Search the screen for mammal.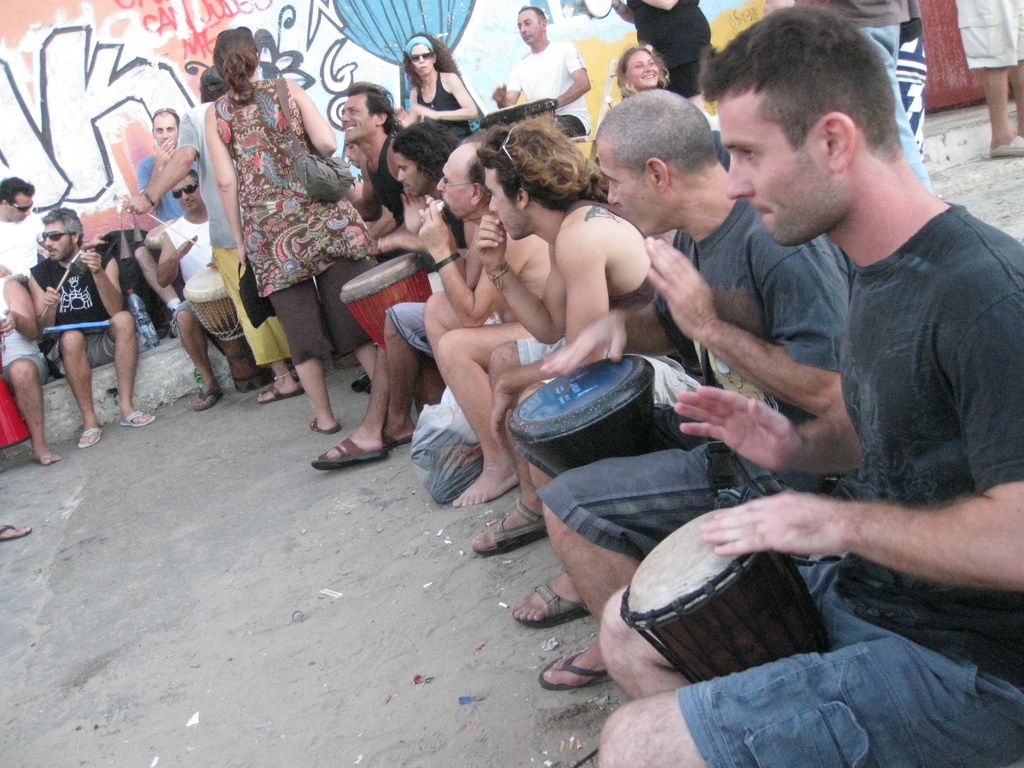
Found at locate(609, 42, 673, 94).
